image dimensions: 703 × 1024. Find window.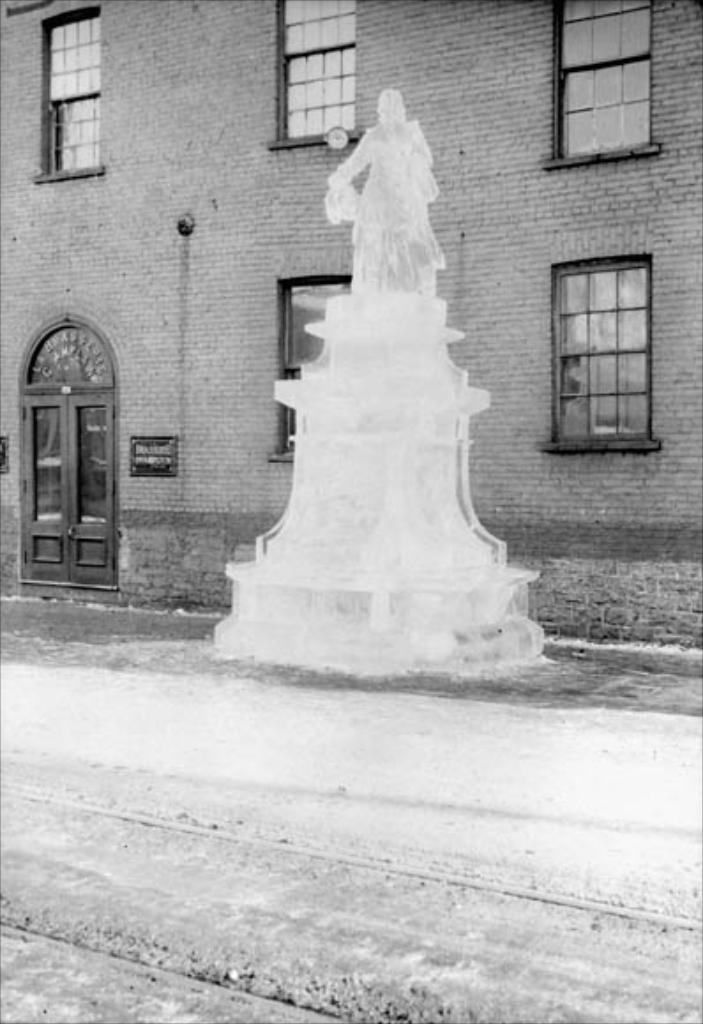
{"left": 270, "top": 0, "right": 366, "bottom": 154}.
